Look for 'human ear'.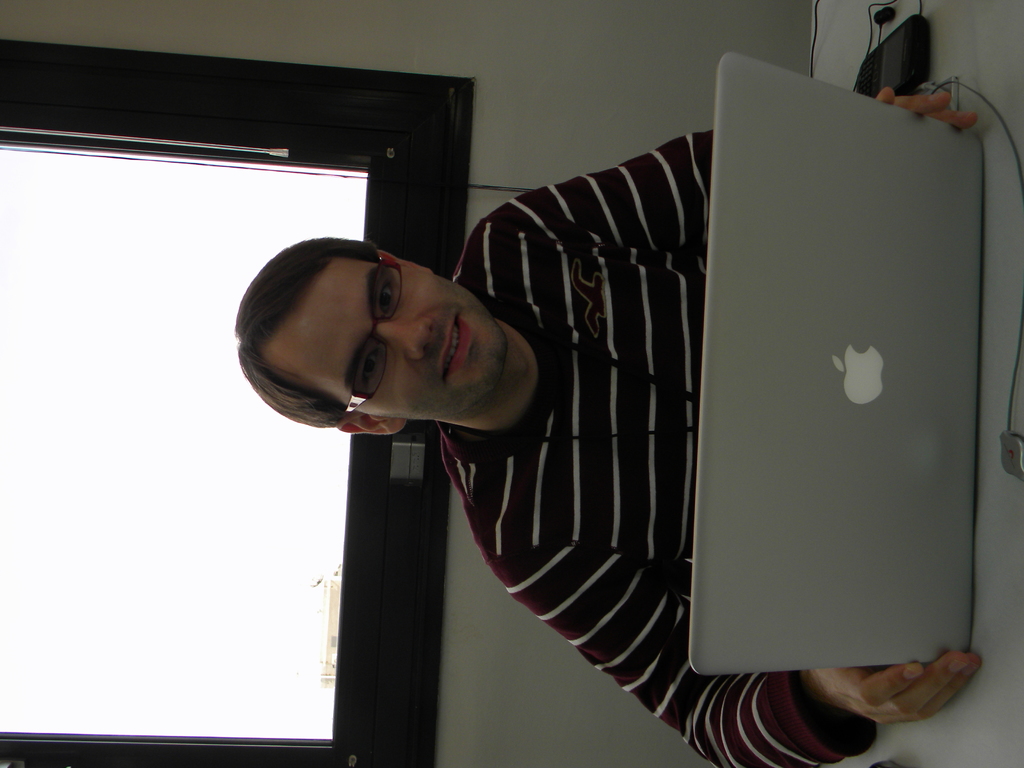
Found: bbox=[377, 249, 433, 273].
